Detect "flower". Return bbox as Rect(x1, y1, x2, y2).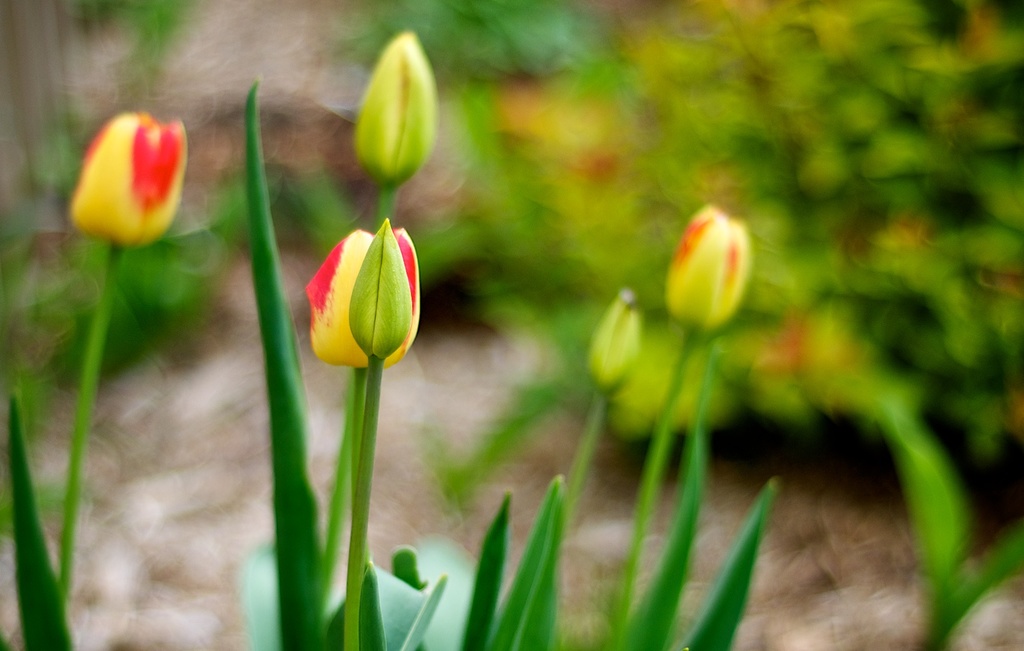
Rect(666, 204, 753, 325).
